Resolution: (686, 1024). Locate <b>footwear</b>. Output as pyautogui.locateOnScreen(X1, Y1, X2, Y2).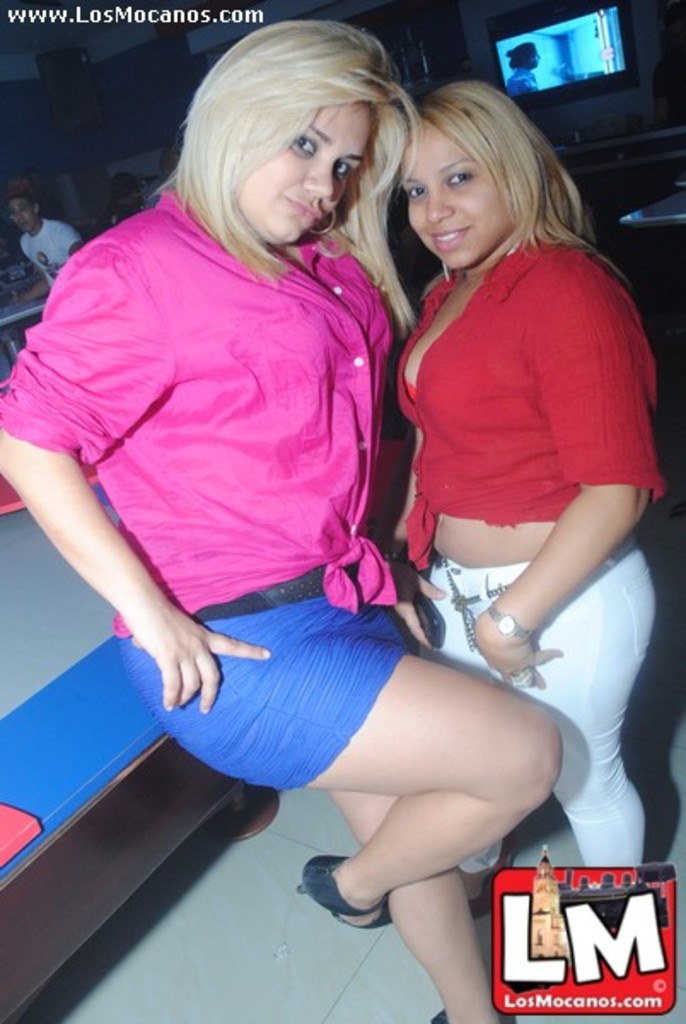
pyautogui.locateOnScreen(307, 855, 384, 932).
